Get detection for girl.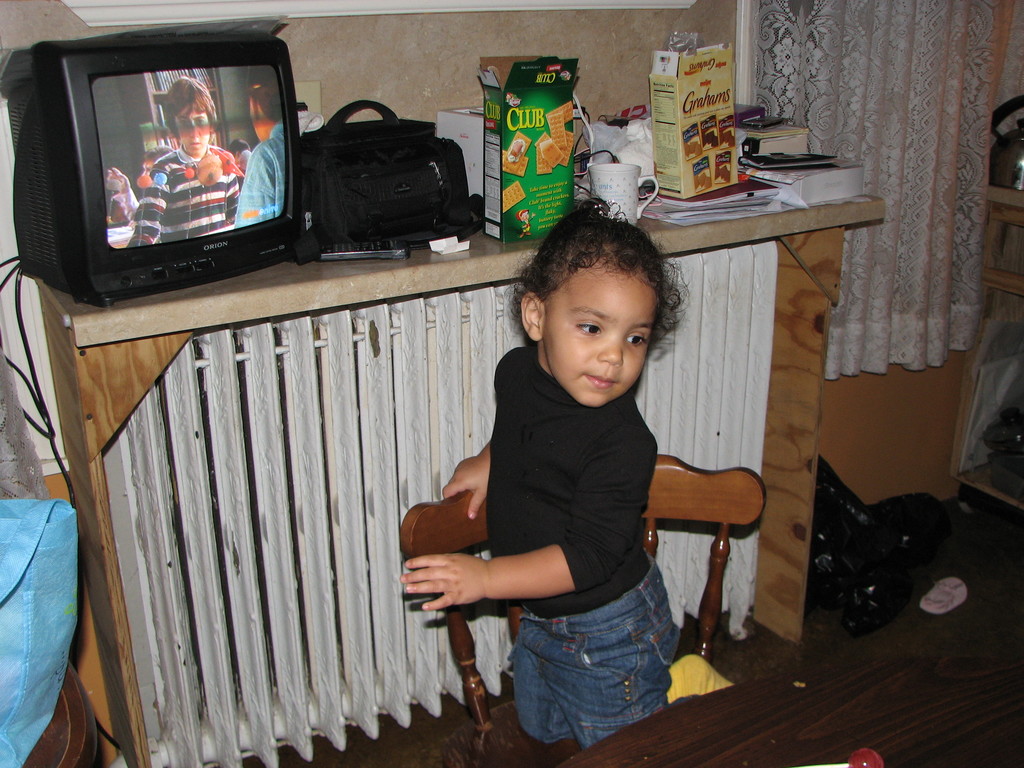
Detection: <box>401,197,702,749</box>.
